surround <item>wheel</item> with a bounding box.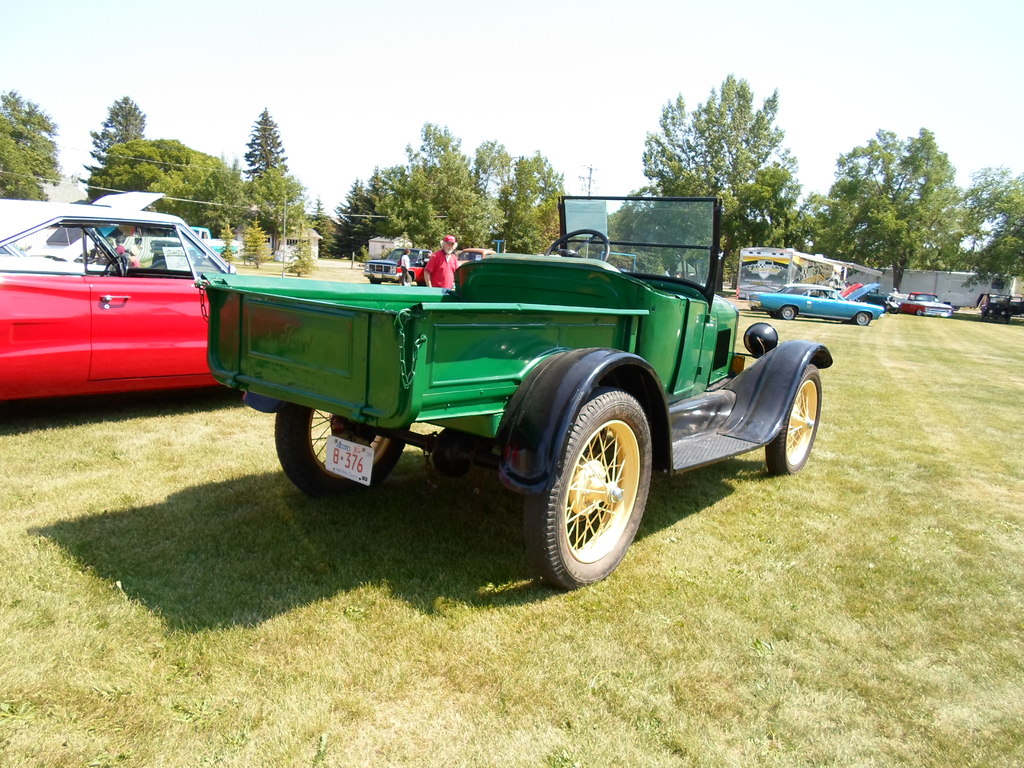
[779,305,796,318].
